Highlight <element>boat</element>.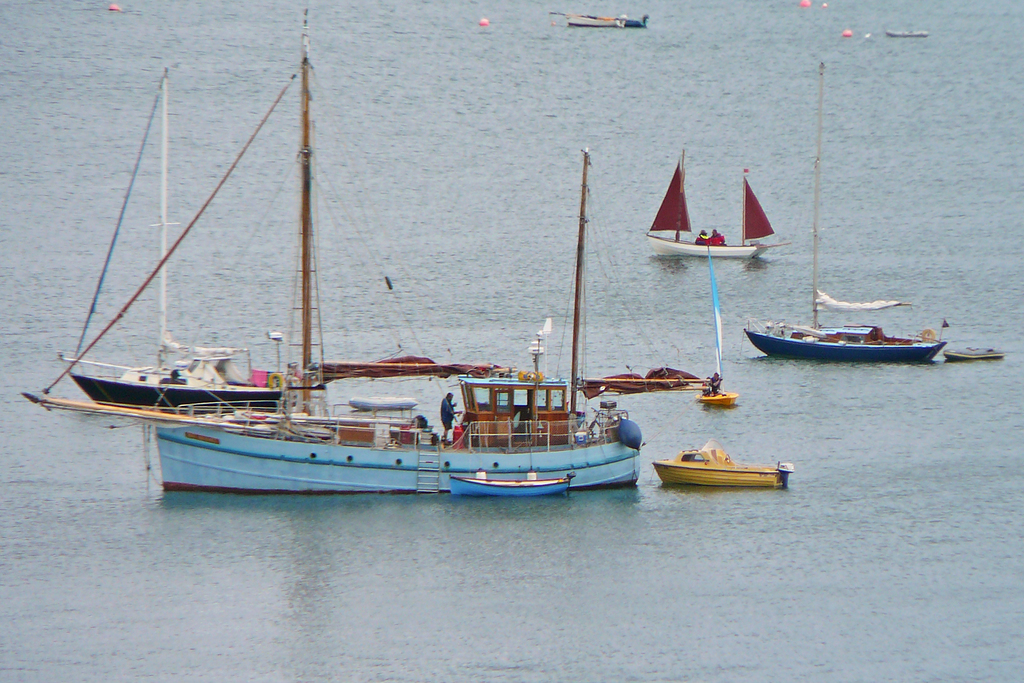
Highlighted region: [58,73,278,404].
